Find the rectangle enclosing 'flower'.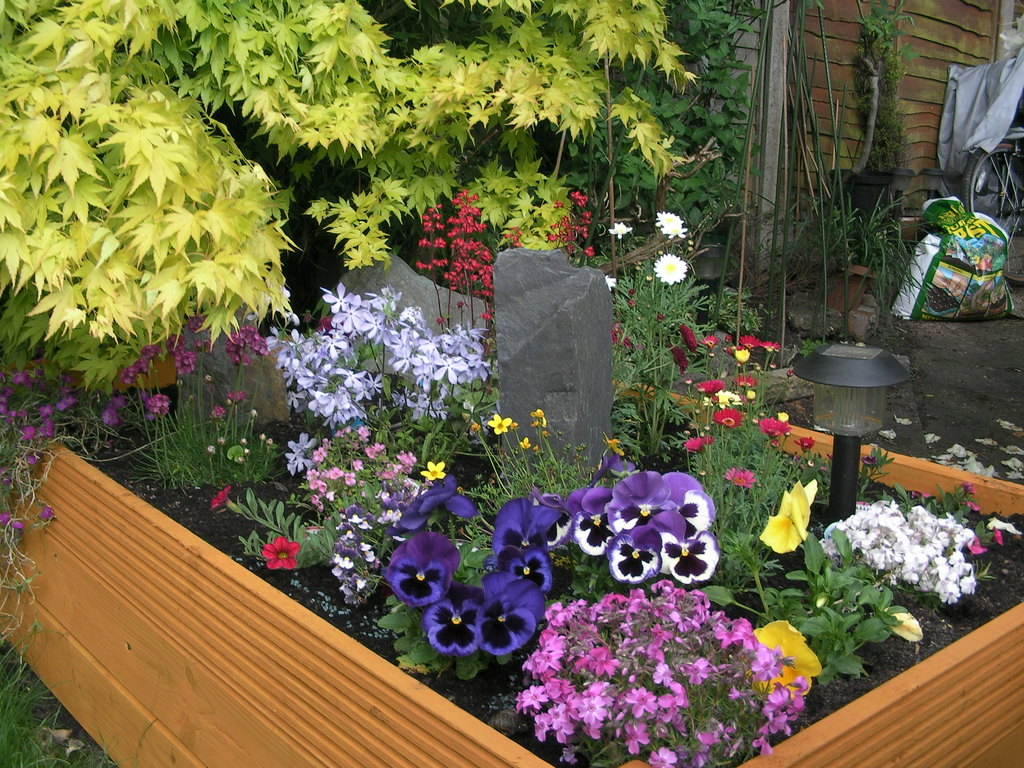
box(738, 335, 755, 351).
